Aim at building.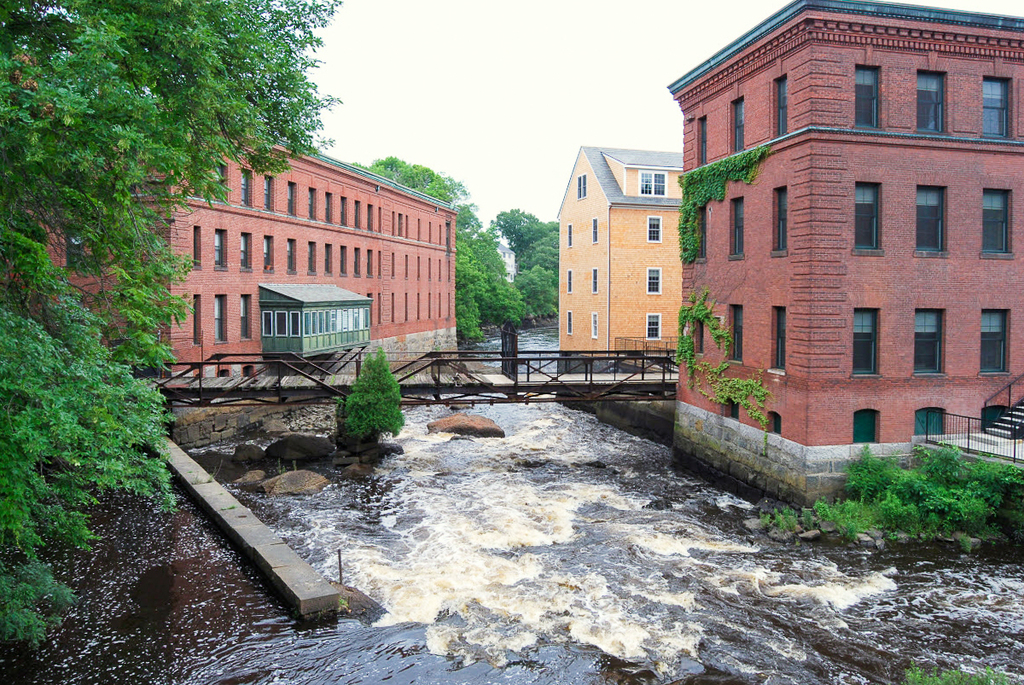
Aimed at region(15, 136, 457, 401).
